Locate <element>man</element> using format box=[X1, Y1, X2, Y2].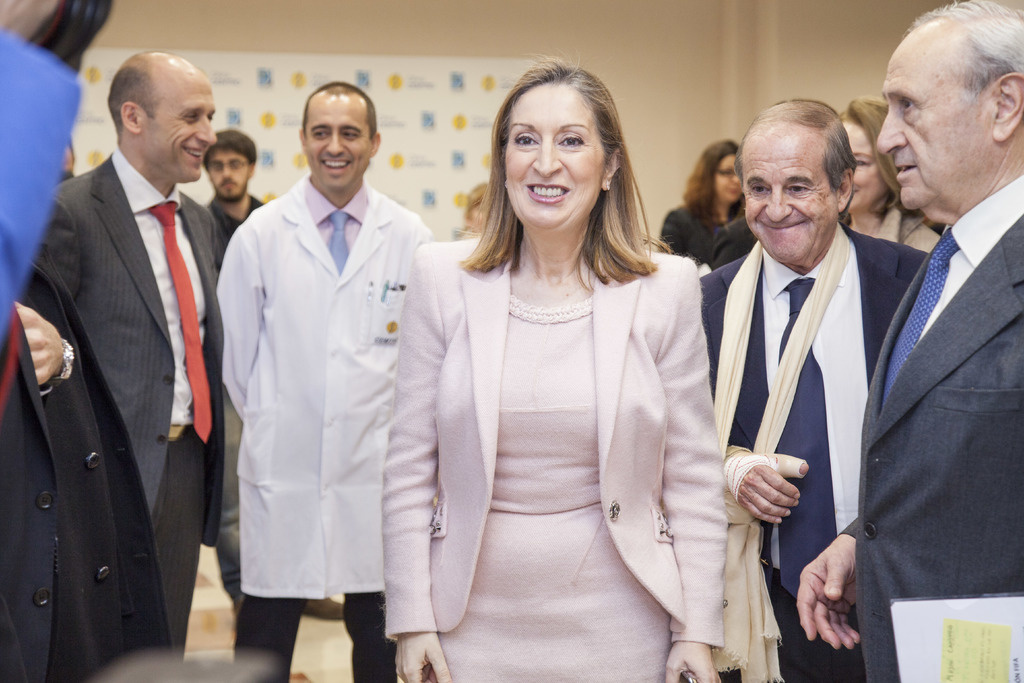
box=[43, 49, 216, 659].
